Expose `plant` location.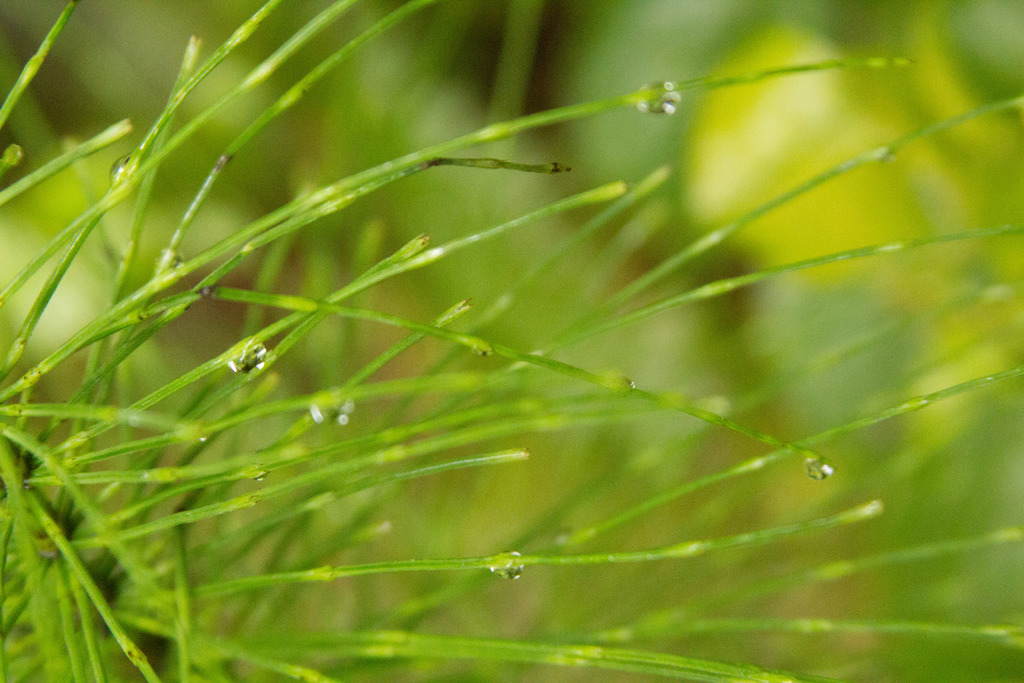
Exposed at 36:0:979:670.
